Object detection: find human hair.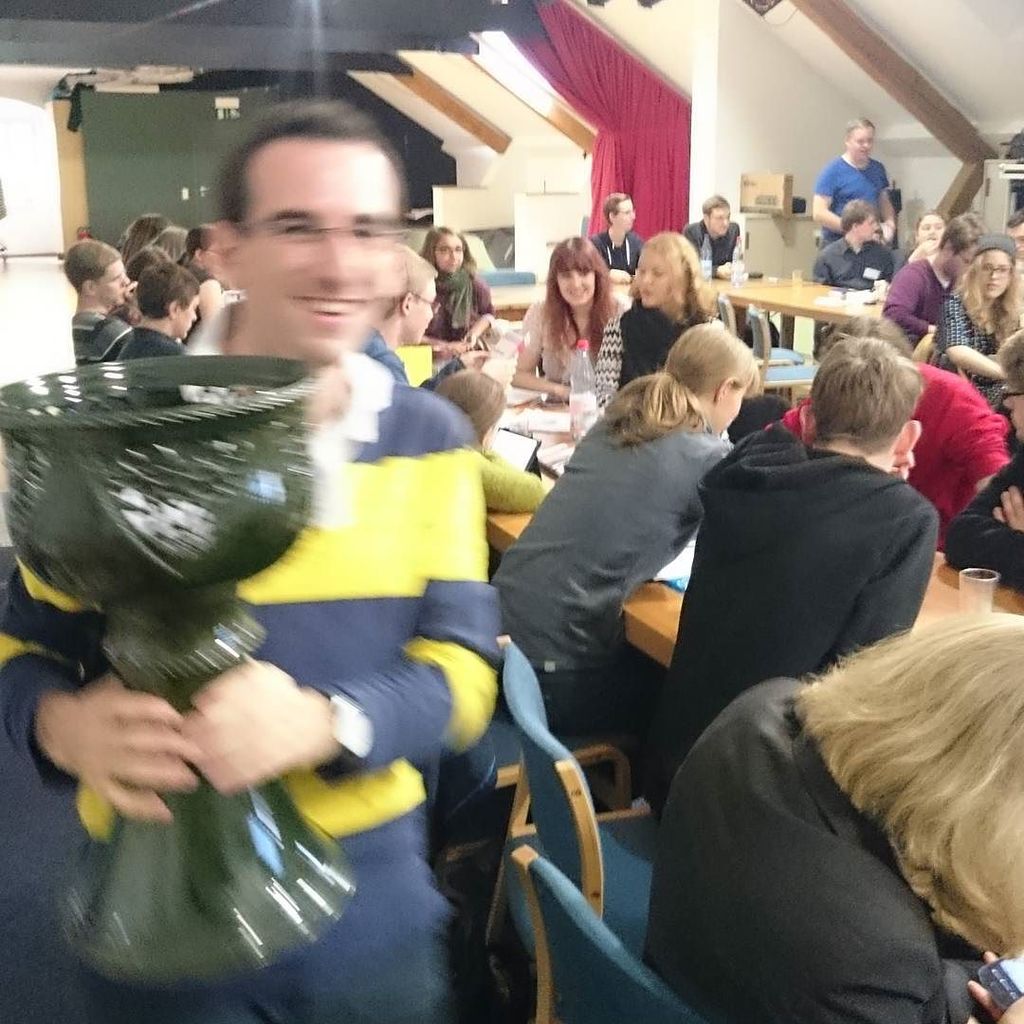
{"left": 598, "top": 324, "right": 757, "bottom": 445}.
